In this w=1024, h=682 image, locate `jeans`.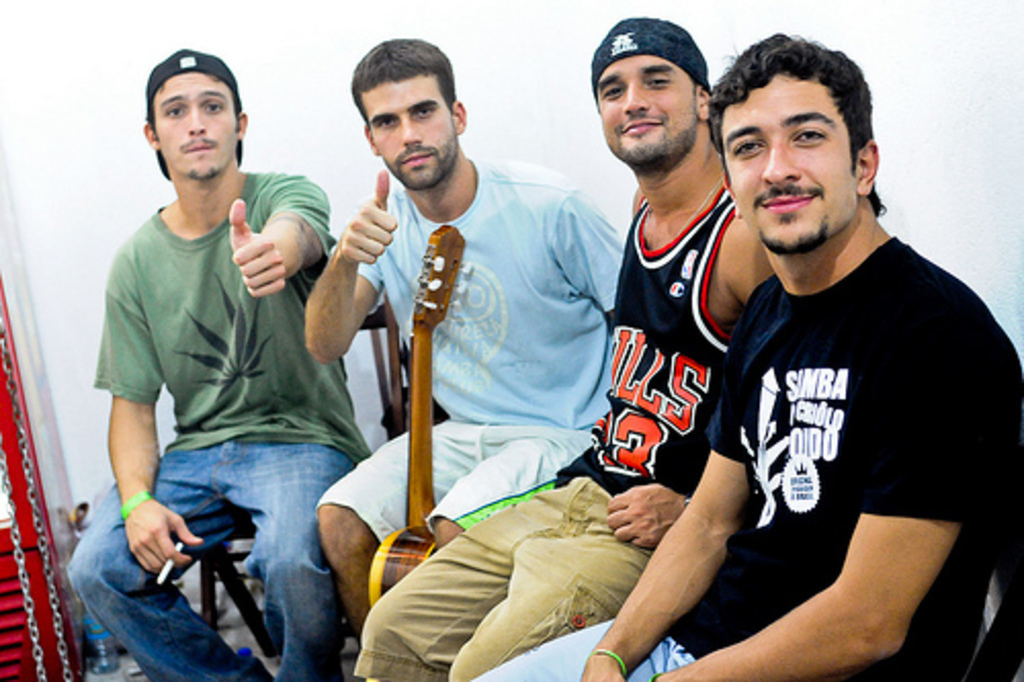
Bounding box: <region>338, 467, 668, 680</region>.
